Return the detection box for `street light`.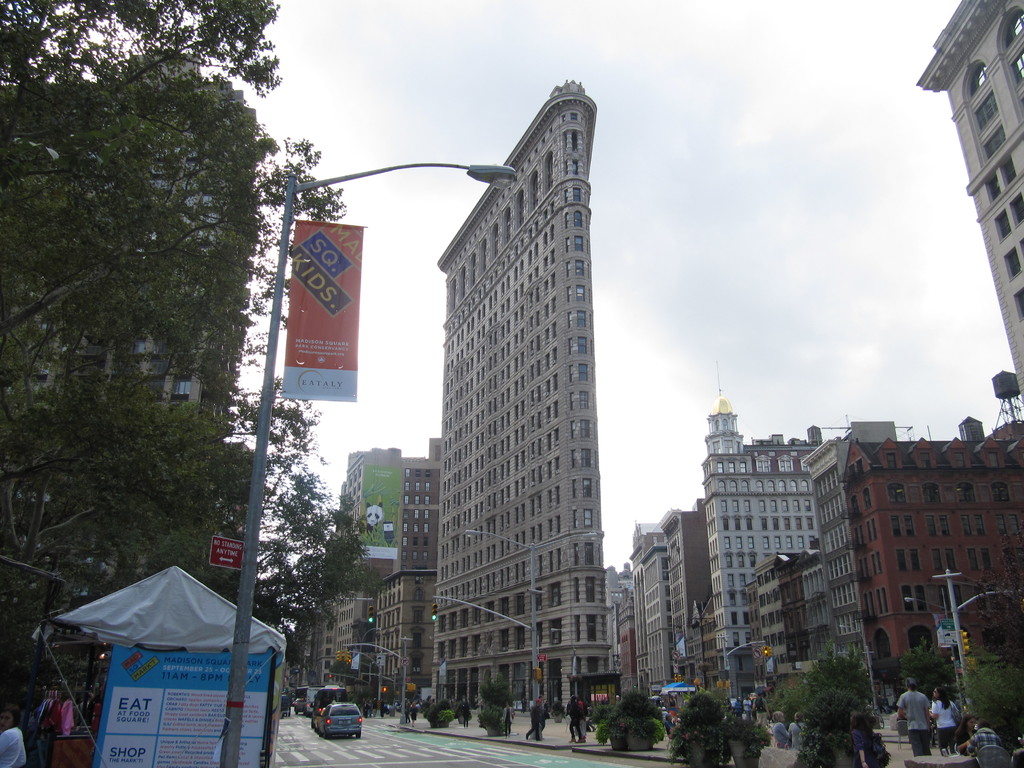
837:622:879:721.
